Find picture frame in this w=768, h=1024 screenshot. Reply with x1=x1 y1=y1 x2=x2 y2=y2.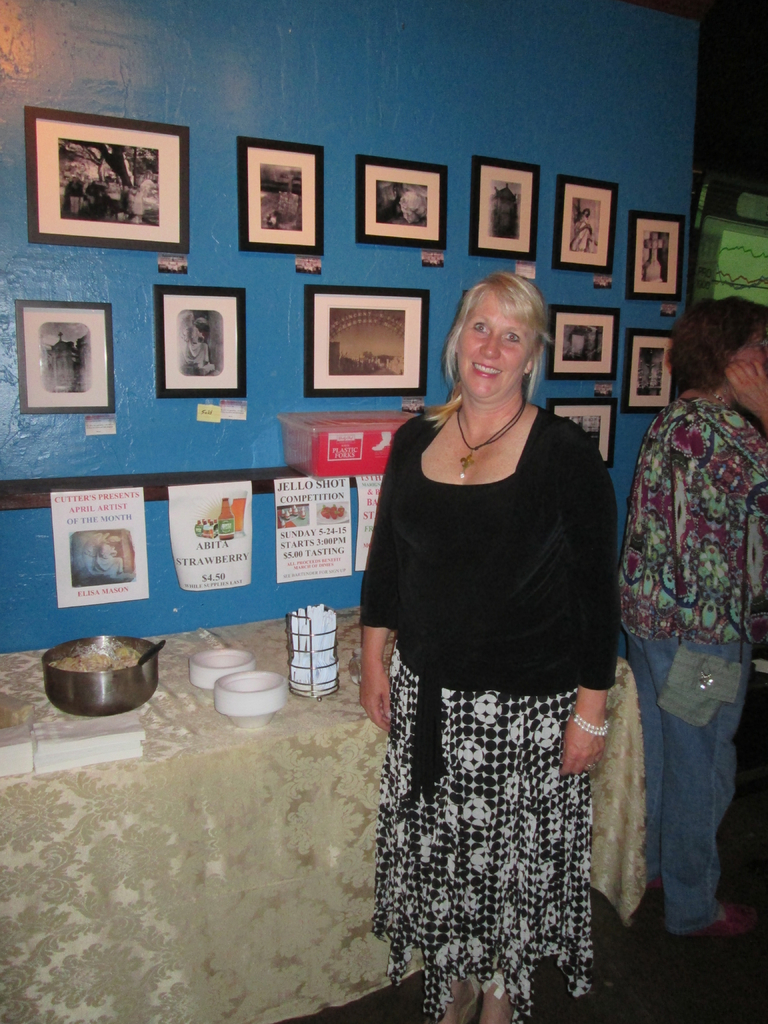
x1=548 y1=173 x2=618 y2=273.
